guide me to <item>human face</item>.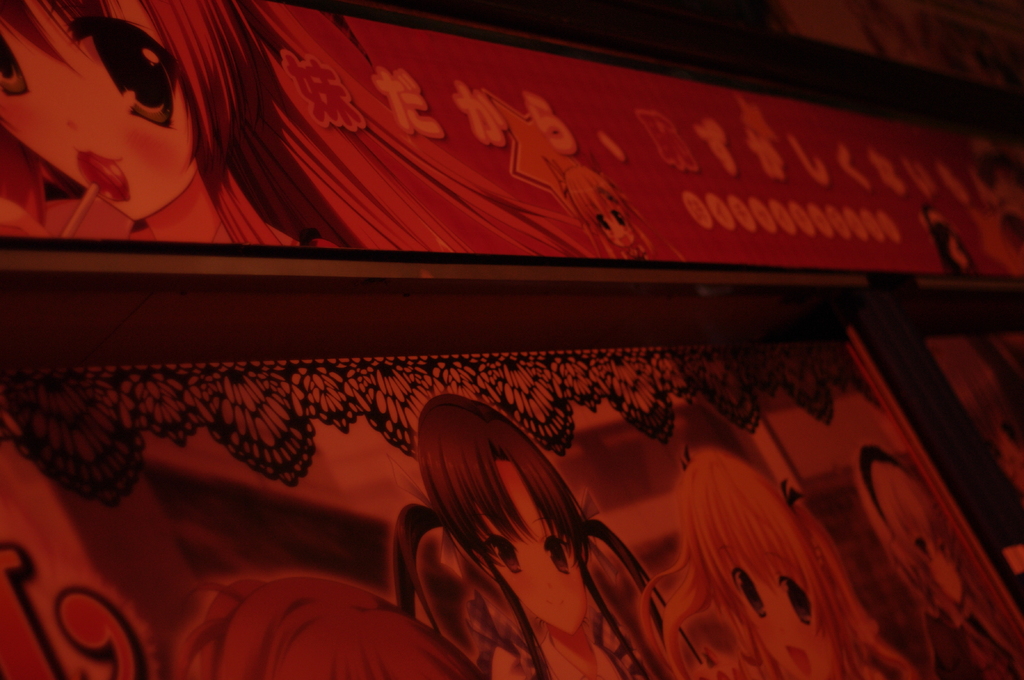
Guidance: [x1=911, y1=530, x2=961, y2=601].
